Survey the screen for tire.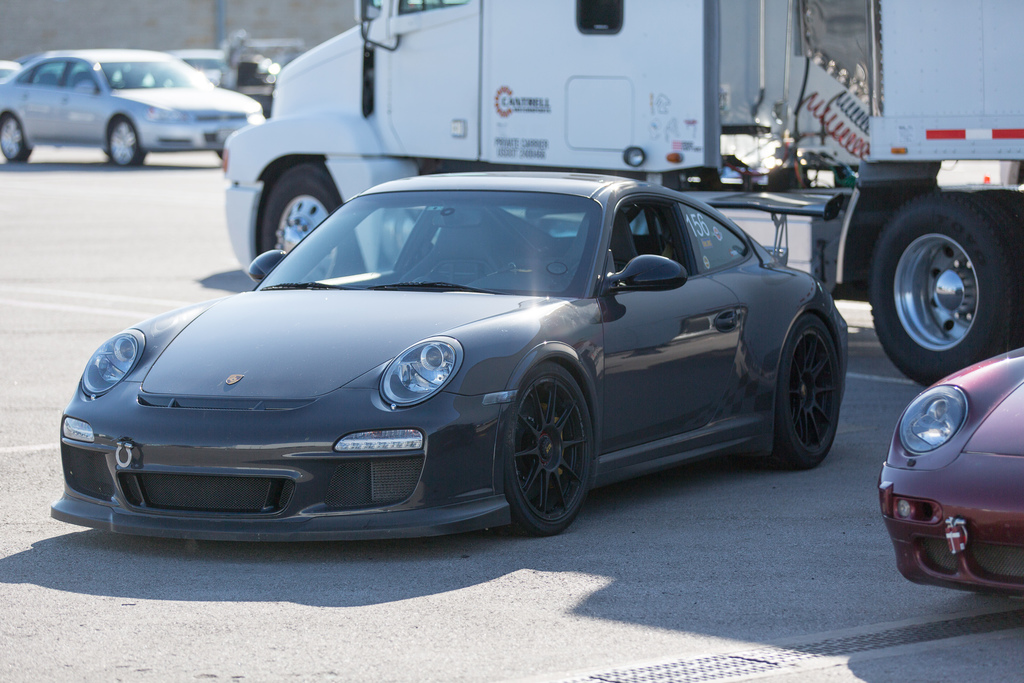
Survey found: {"x1": 109, "y1": 117, "x2": 147, "y2": 165}.
